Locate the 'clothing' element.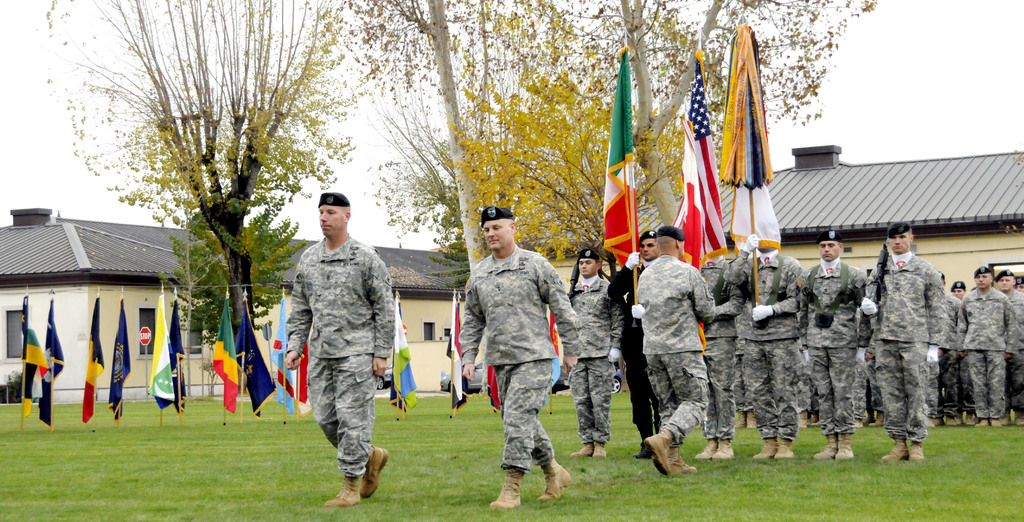
Element bbox: x1=608, y1=252, x2=663, y2=439.
